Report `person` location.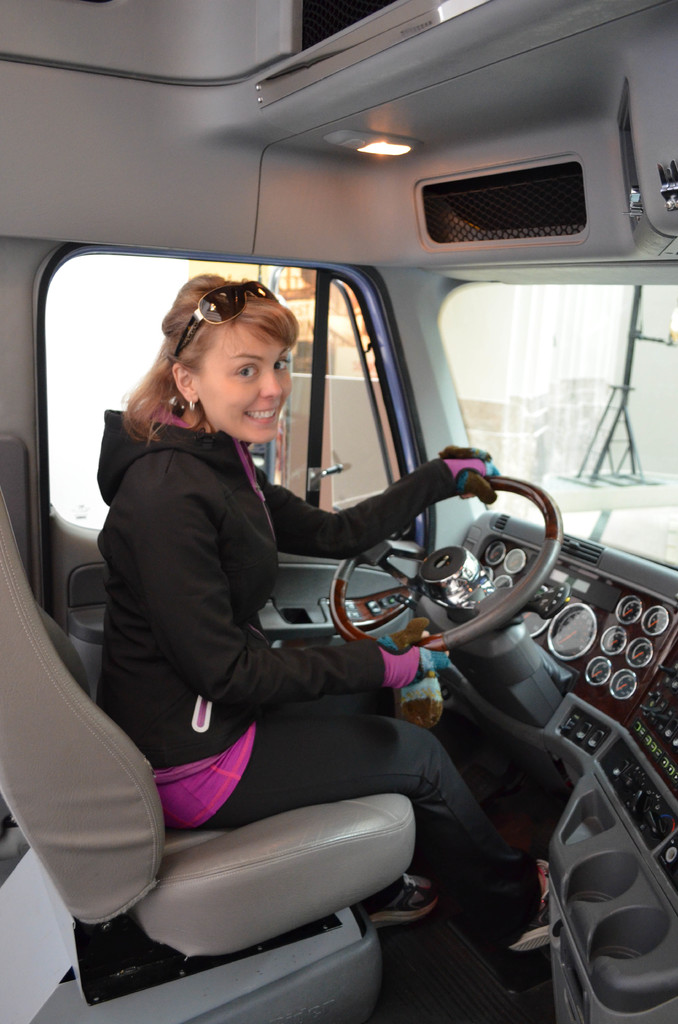
Report: locate(87, 264, 531, 982).
